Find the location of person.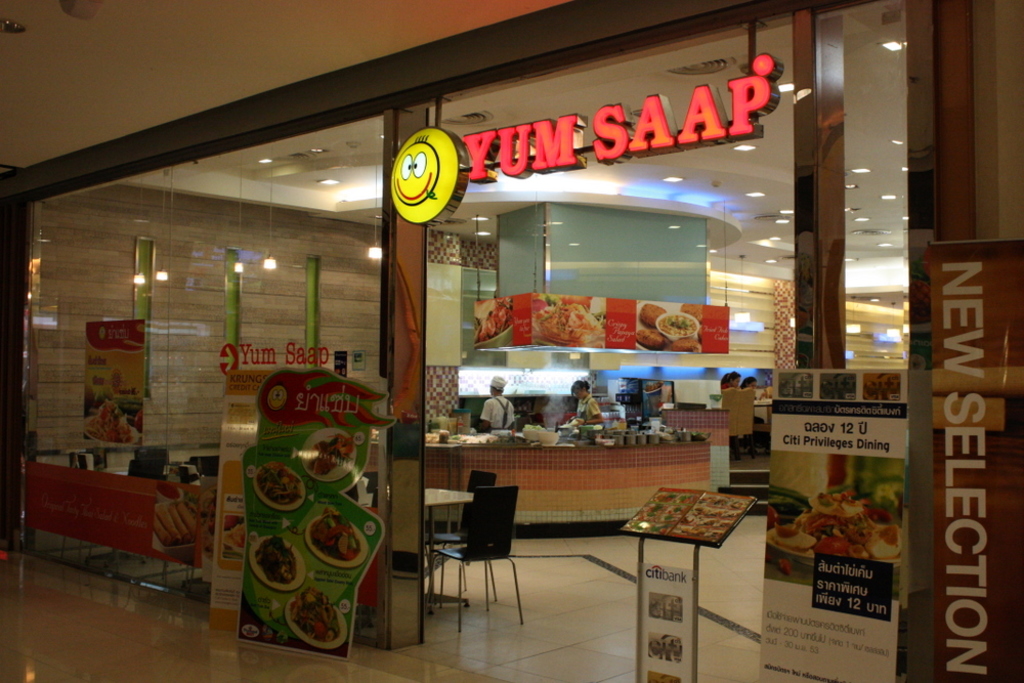
Location: [739,375,759,396].
